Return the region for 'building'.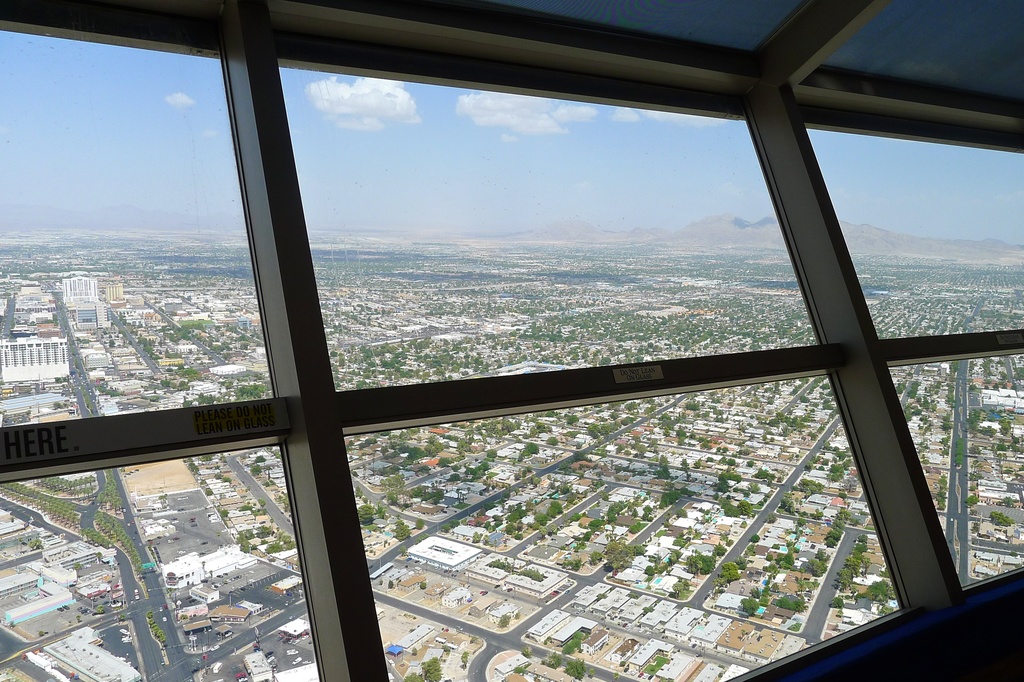
bbox(60, 276, 102, 307).
